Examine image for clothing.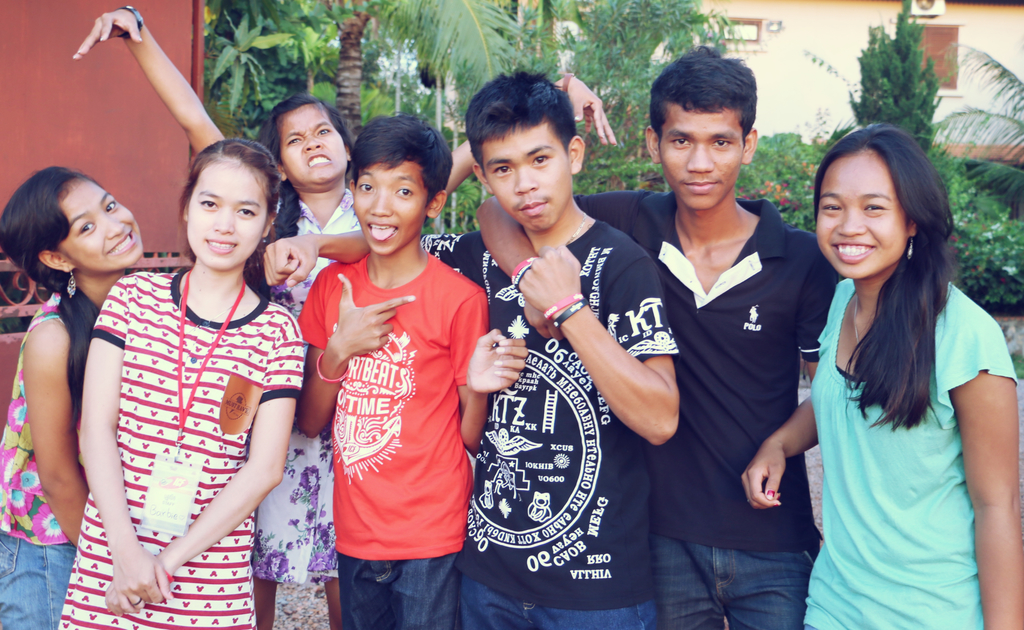
Examination result: l=575, t=185, r=838, b=629.
